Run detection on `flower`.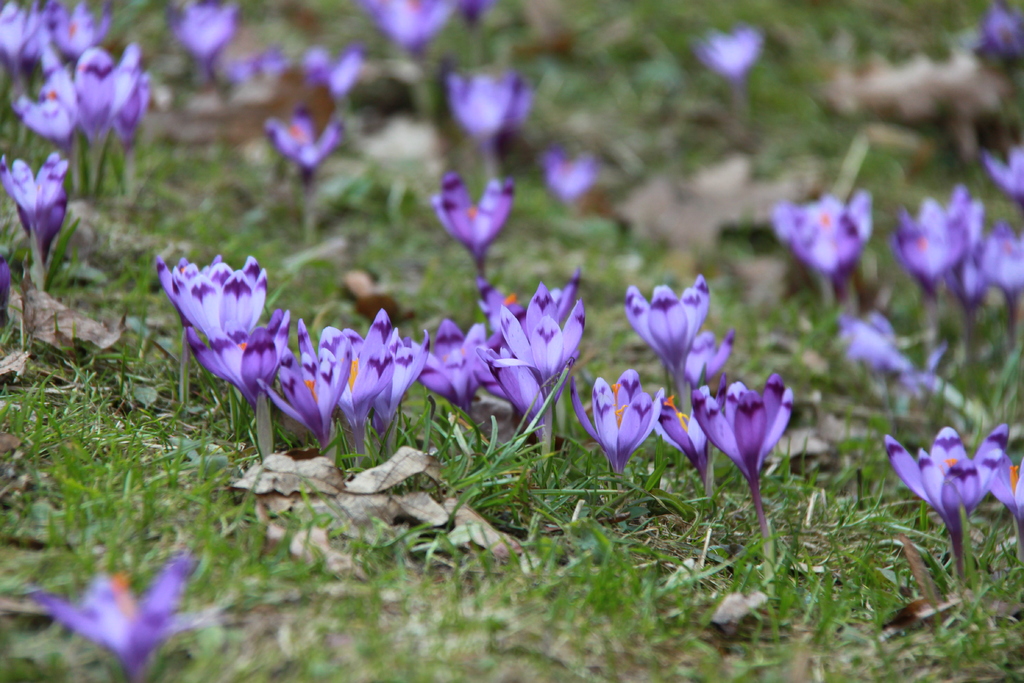
Result: 0, 257, 13, 322.
